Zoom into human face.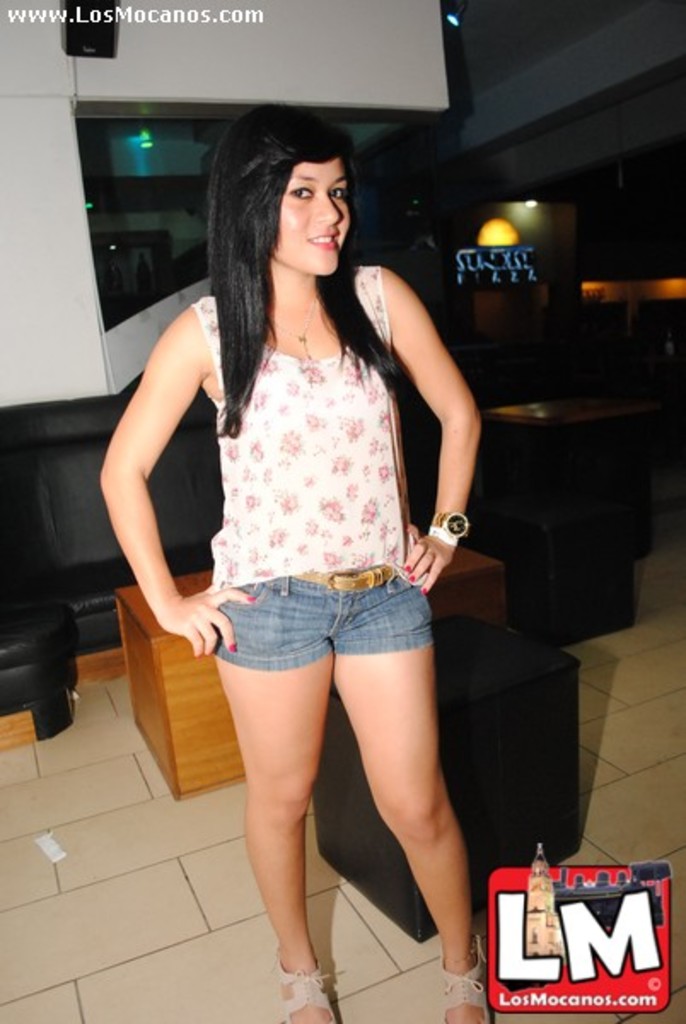
Zoom target: select_region(271, 150, 352, 282).
